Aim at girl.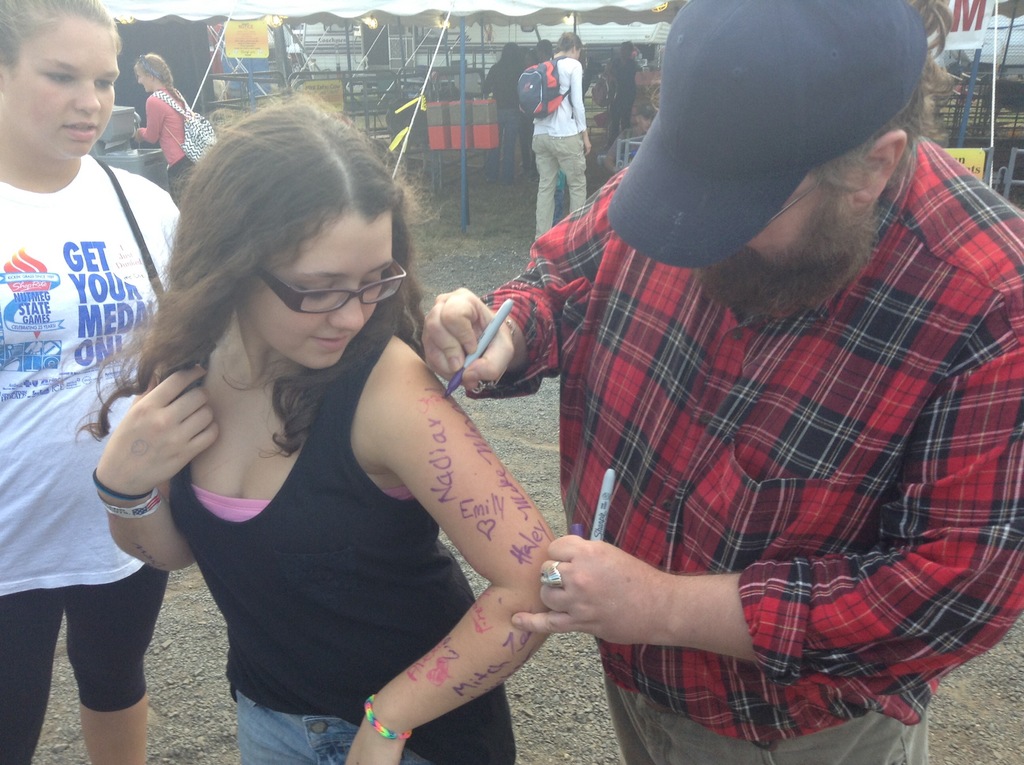
Aimed at rect(75, 90, 554, 764).
